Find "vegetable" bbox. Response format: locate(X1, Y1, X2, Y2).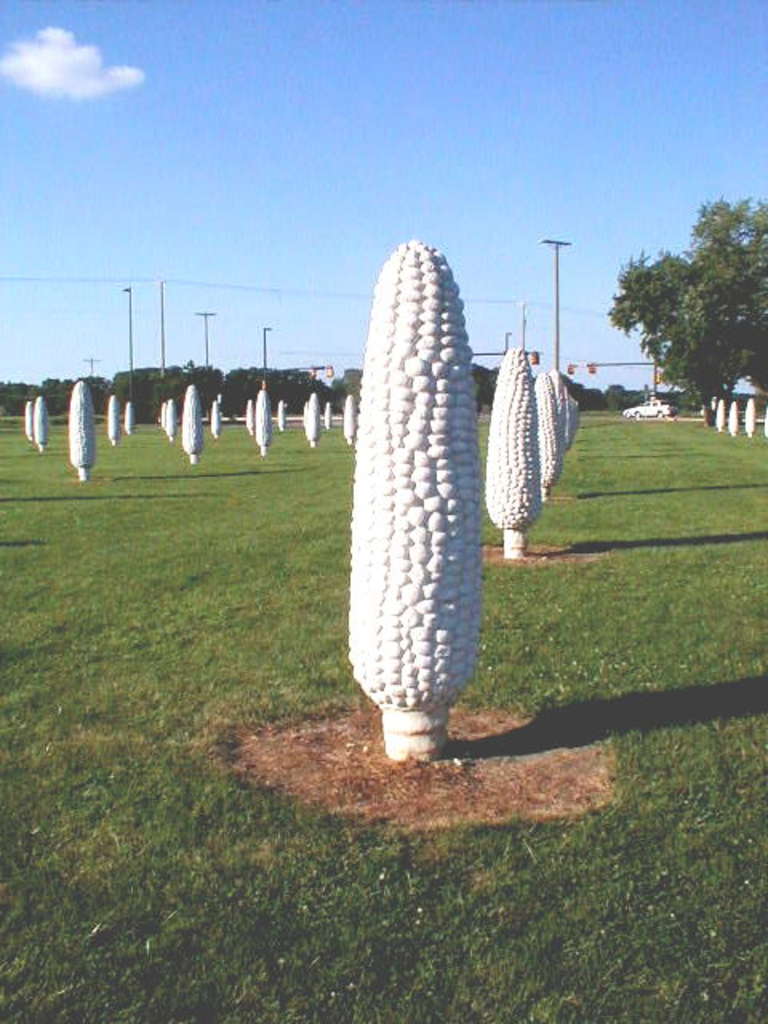
locate(726, 398, 739, 432).
